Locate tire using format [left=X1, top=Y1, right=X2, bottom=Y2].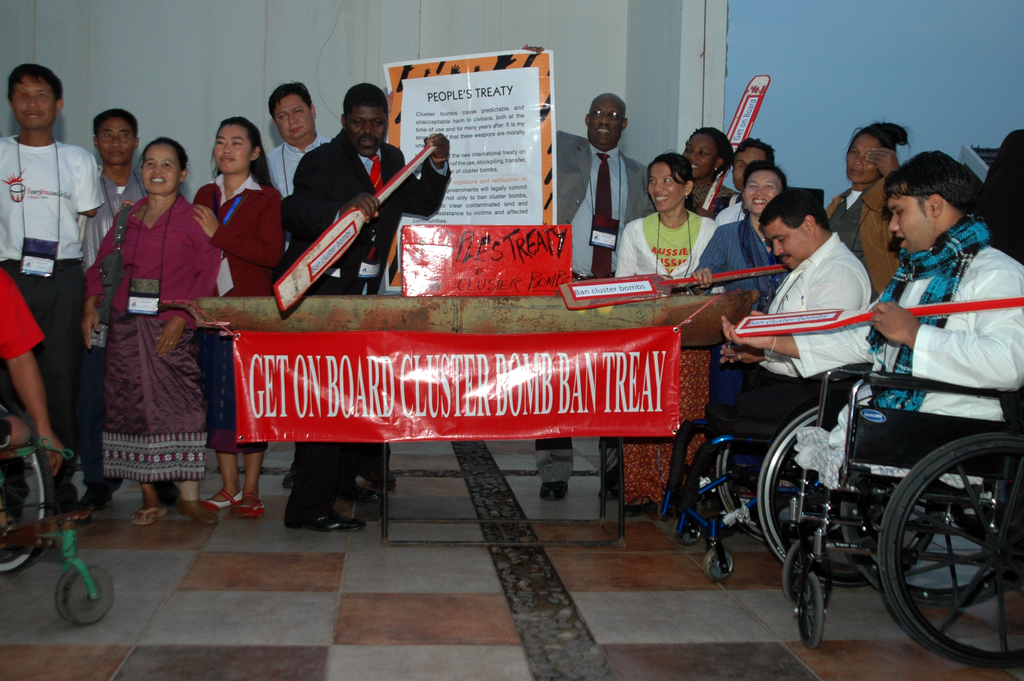
[left=717, top=445, right=843, bottom=541].
